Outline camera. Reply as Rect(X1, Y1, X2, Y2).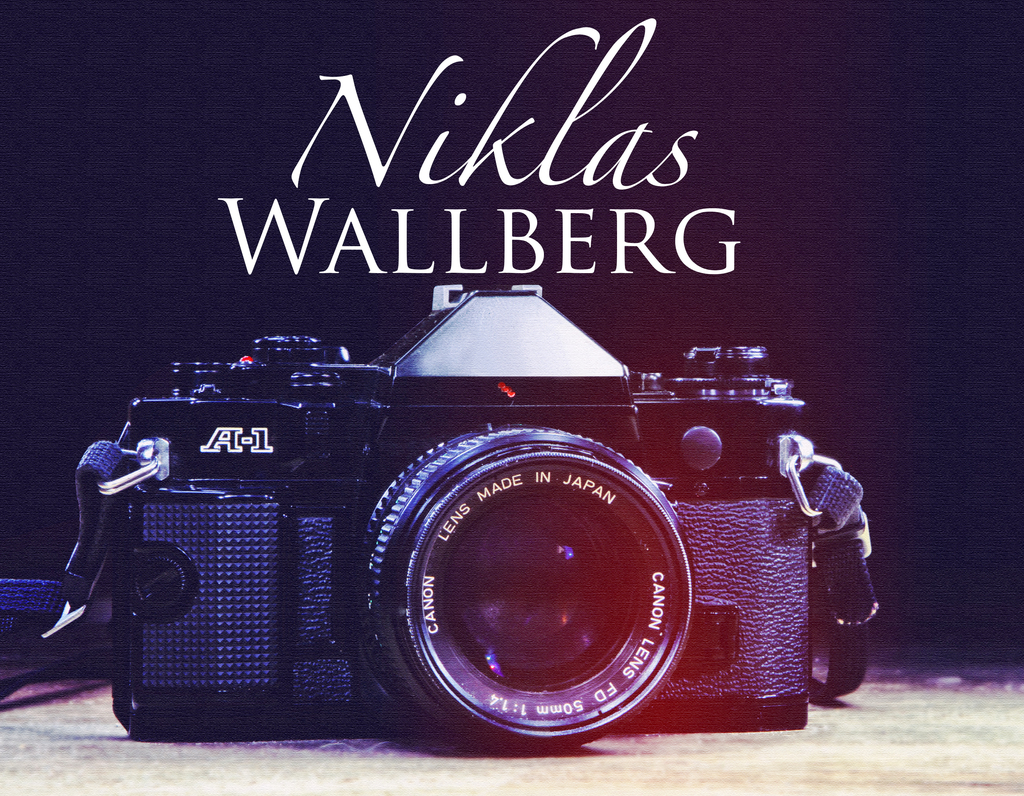
Rect(103, 288, 810, 742).
